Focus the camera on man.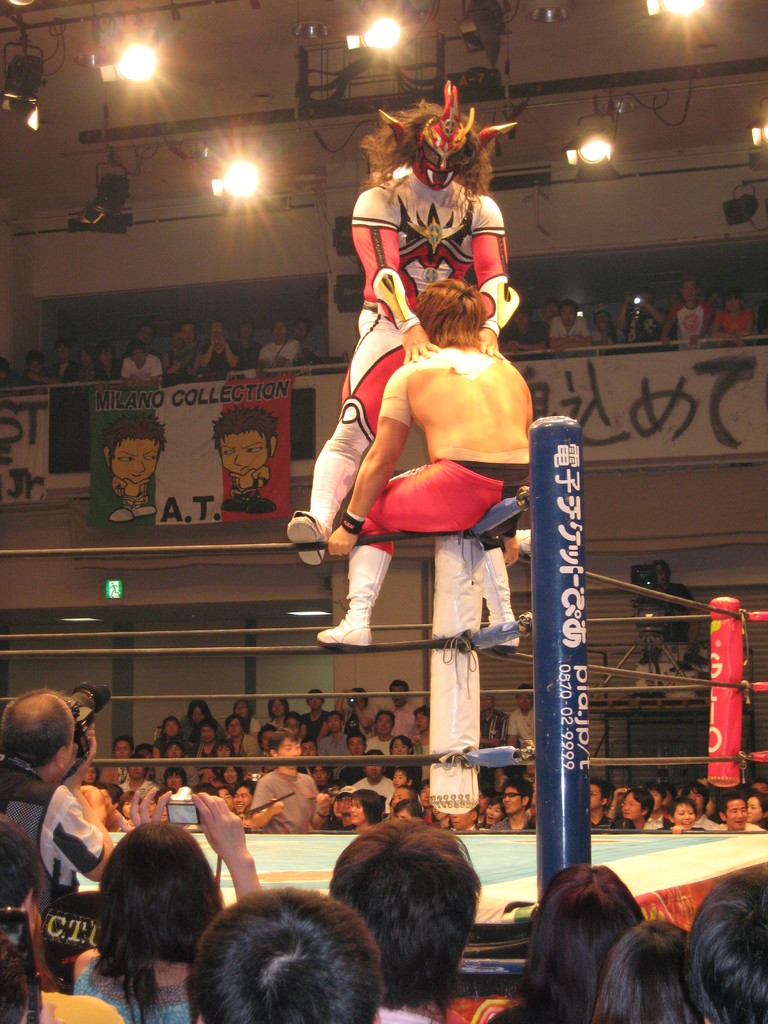
Focus region: left=193, top=887, right=383, bottom=1023.
